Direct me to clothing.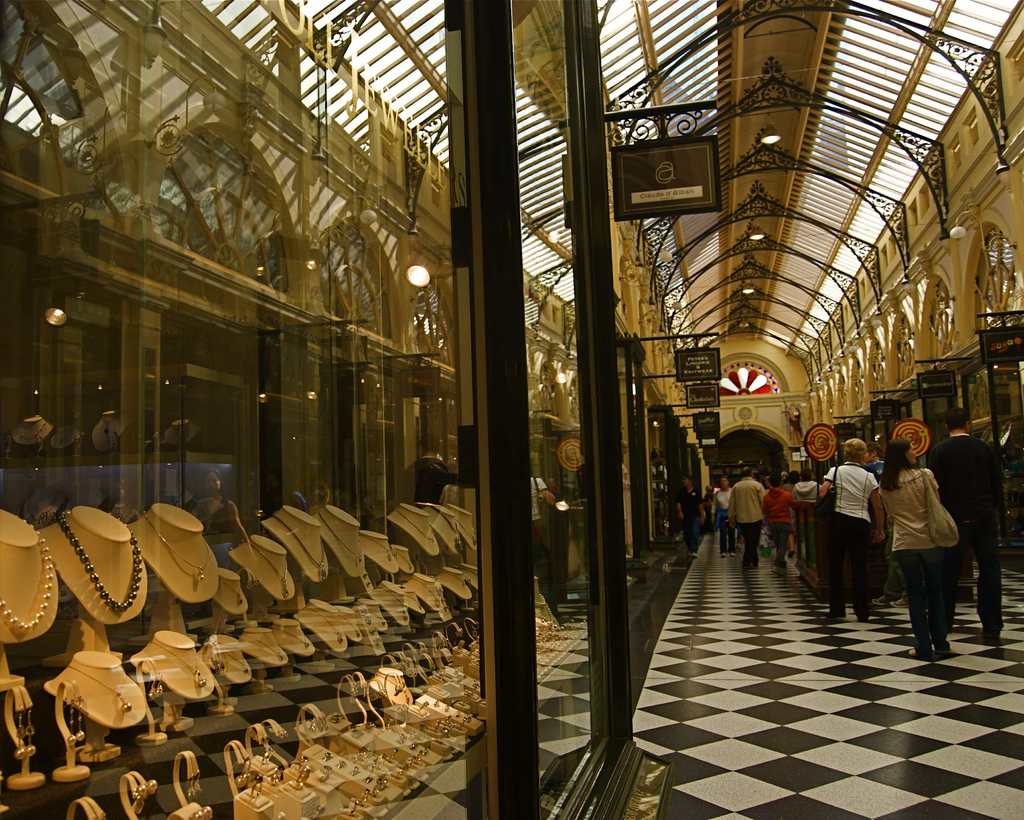
Direction: crop(923, 428, 999, 639).
